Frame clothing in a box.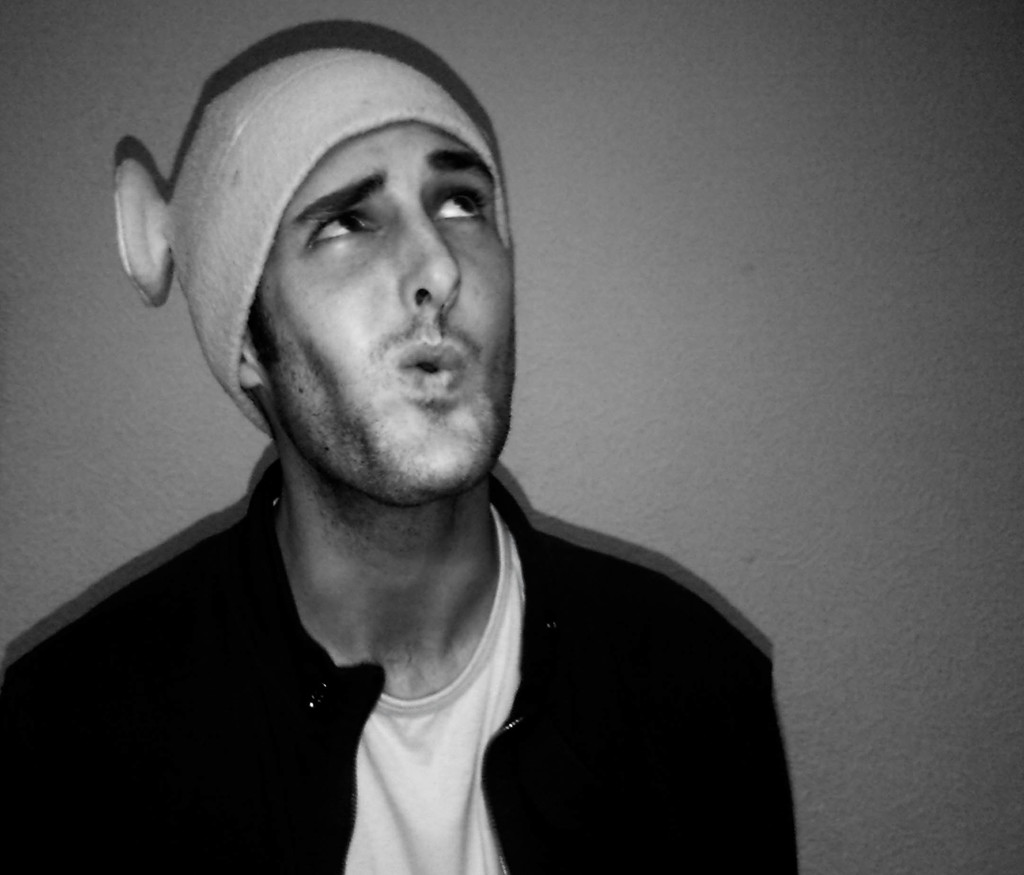
(x1=92, y1=428, x2=790, y2=862).
